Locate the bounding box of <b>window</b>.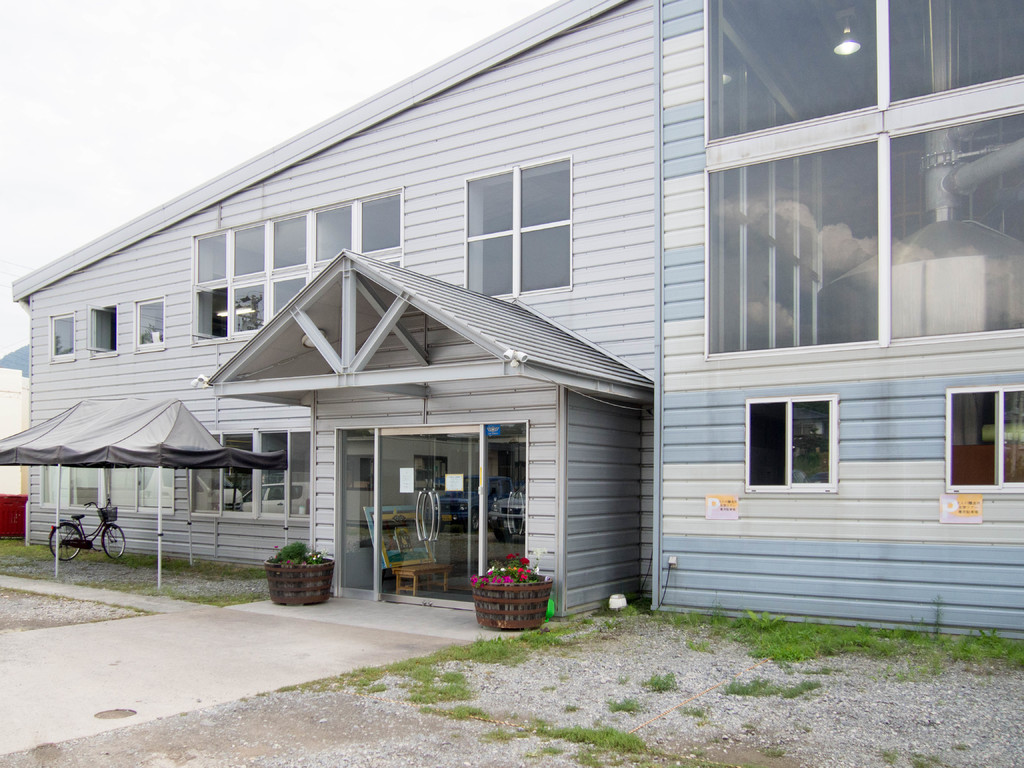
Bounding box: select_region(93, 303, 120, 357).
